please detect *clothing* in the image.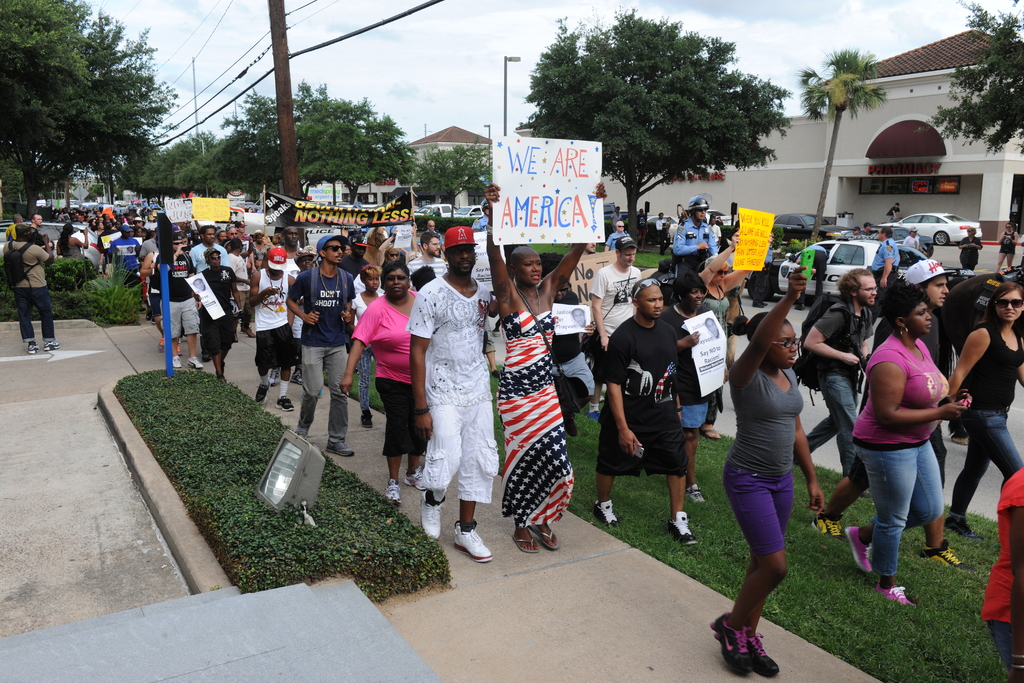
{"left": 583, "top": 261, "right": 650, "bottom": 372}.
